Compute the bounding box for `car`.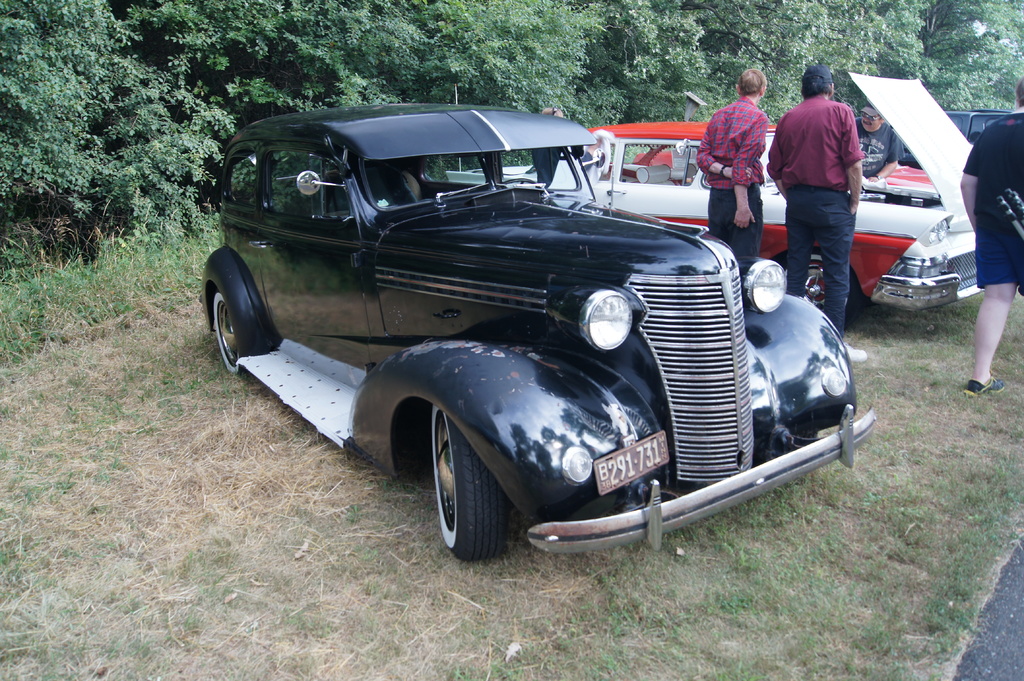
(898, 109, 1008, 170).
